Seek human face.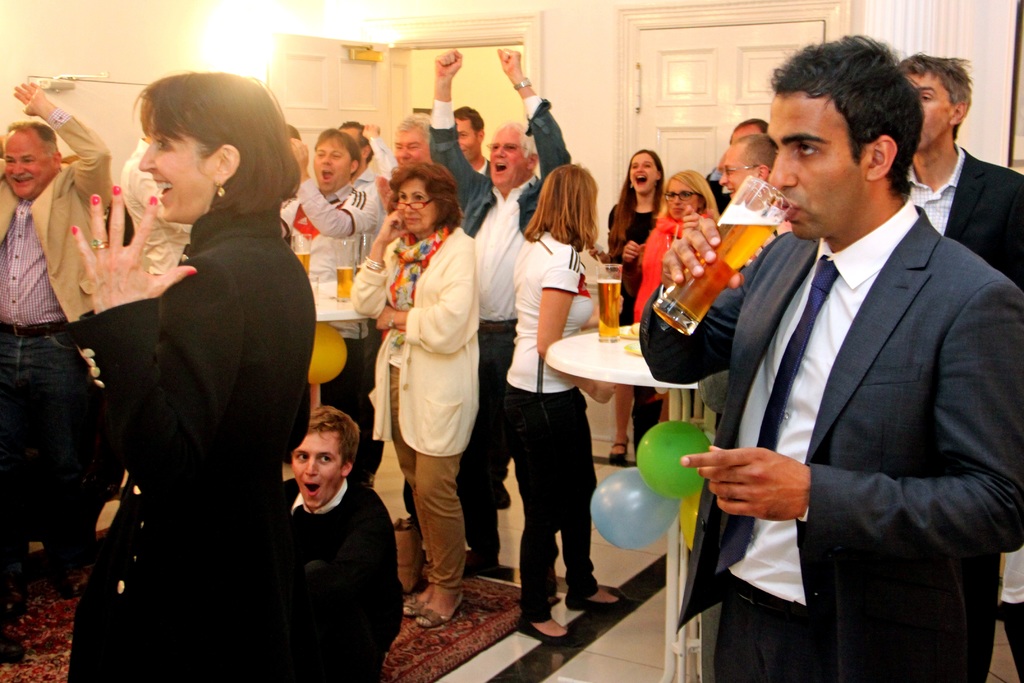
box=[717, 147, 762, 195].
